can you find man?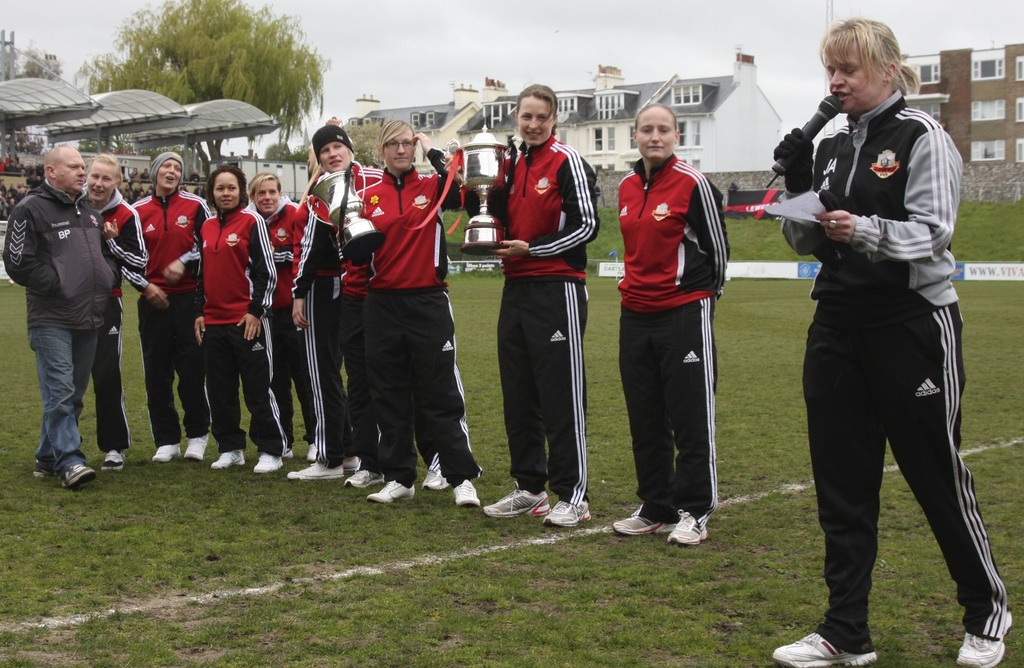
Yes, bounding box: BBox(4, 141, 121, 490).
